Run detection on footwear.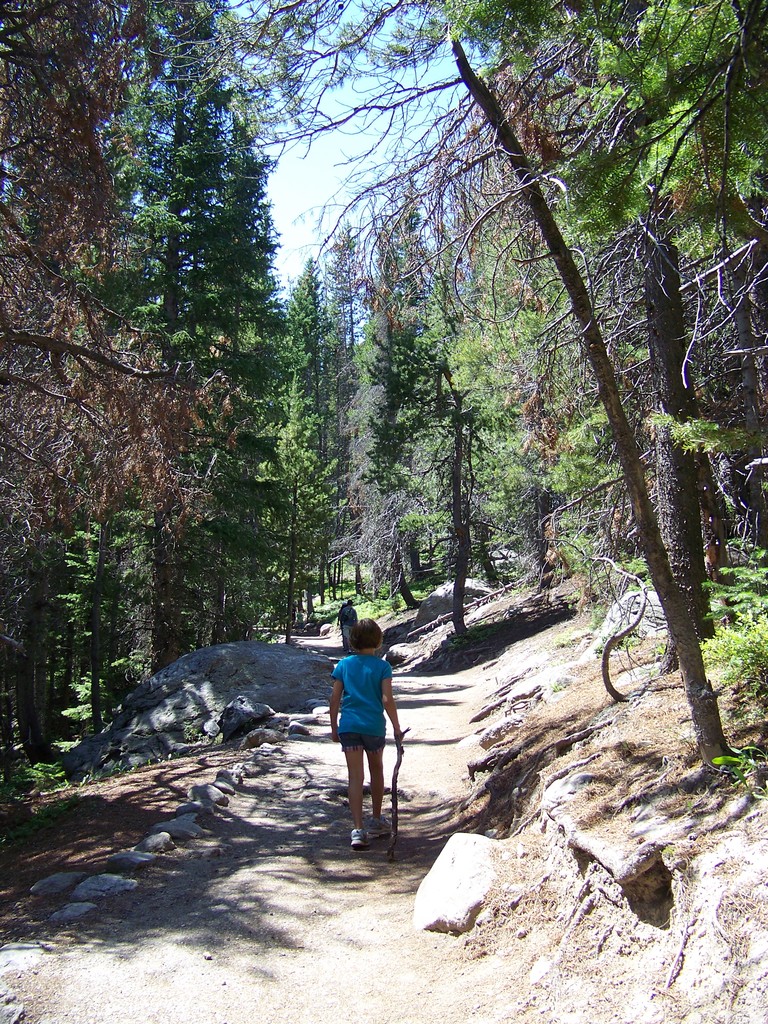
Result: 352,824,374,855.
